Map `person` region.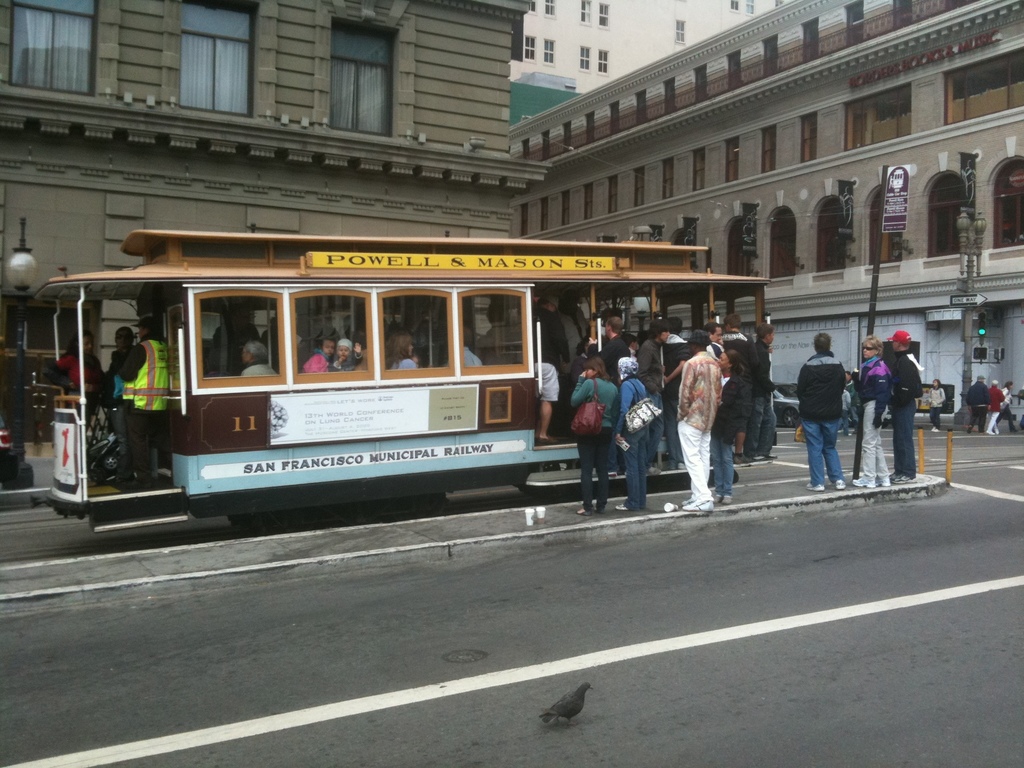
Mapped to 980 380 1003 430.
